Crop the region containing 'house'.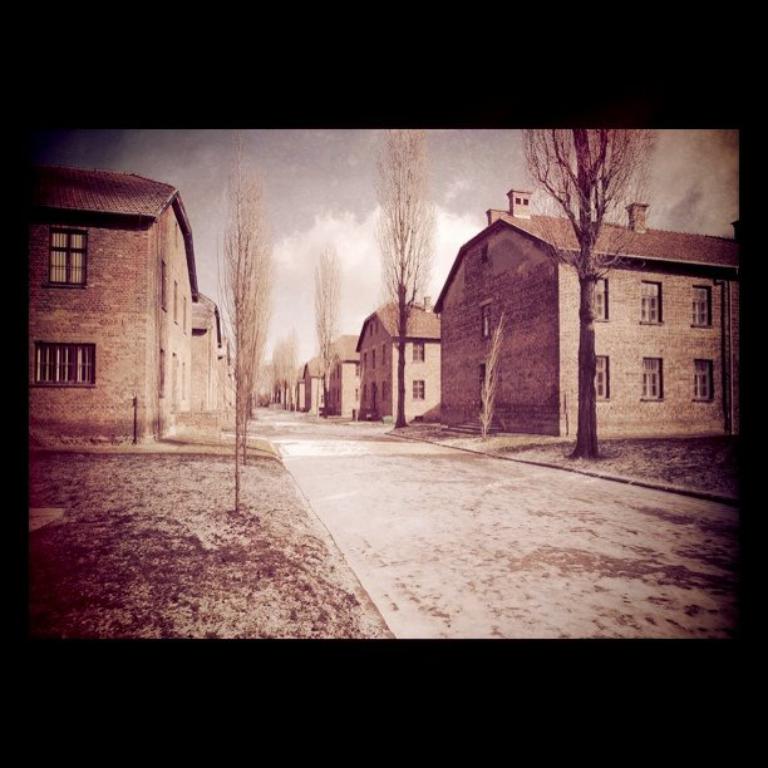
Crop region: (left=434, top=188, right=728, bottom=440).
